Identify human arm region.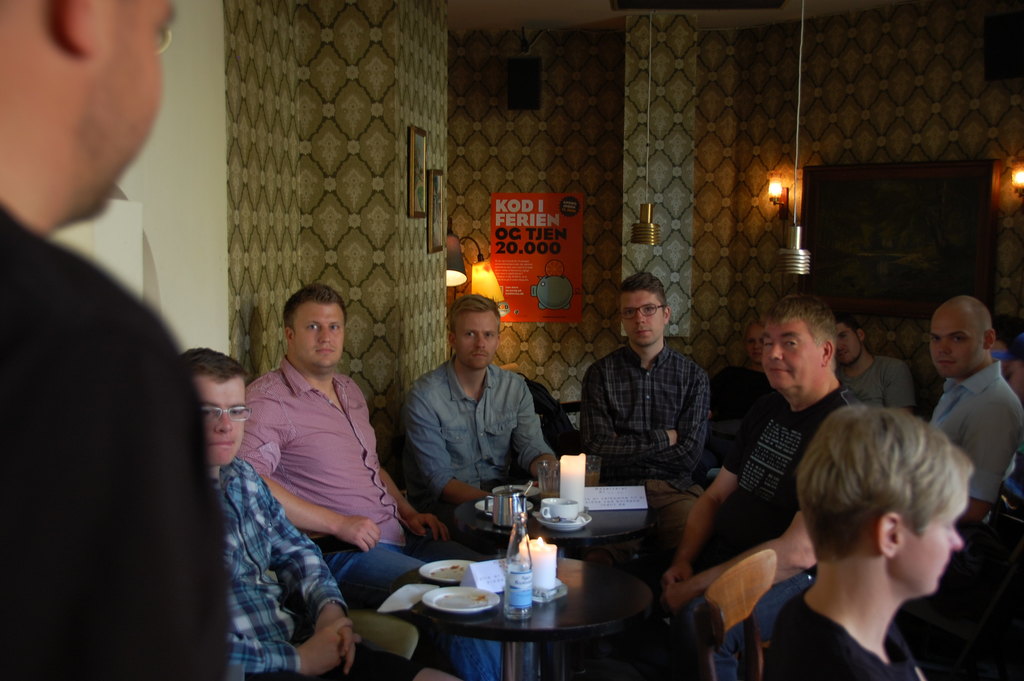
Region: box(657, 404, 762, 590).
